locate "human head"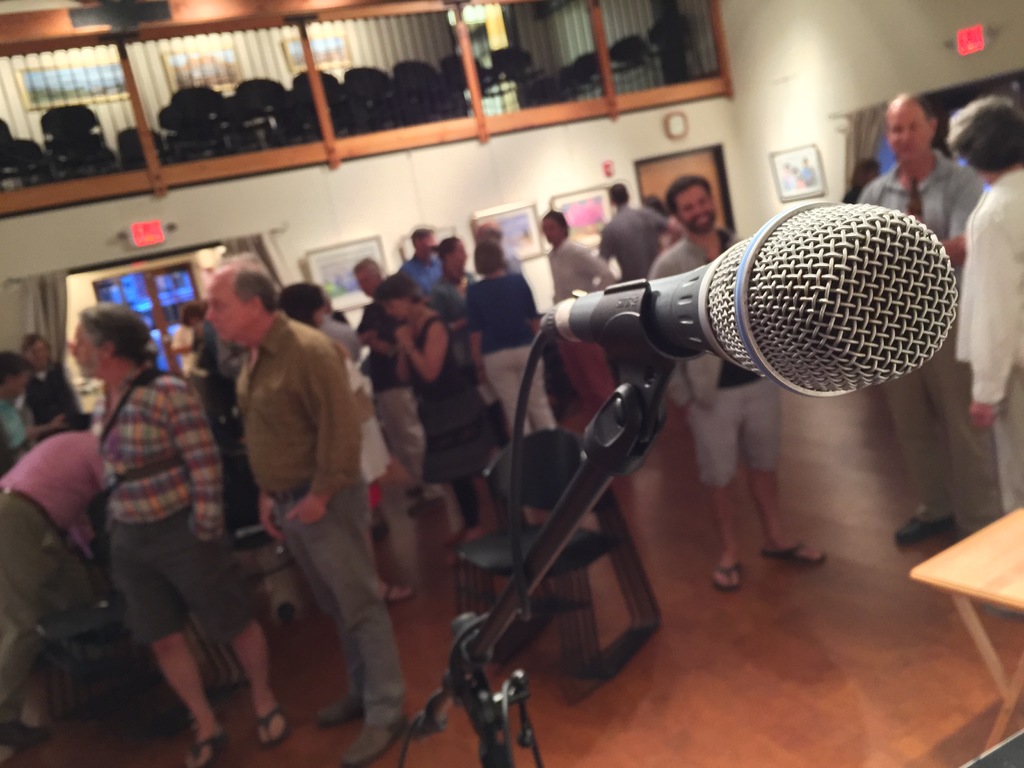
crop(370, 273, 420, 317)
